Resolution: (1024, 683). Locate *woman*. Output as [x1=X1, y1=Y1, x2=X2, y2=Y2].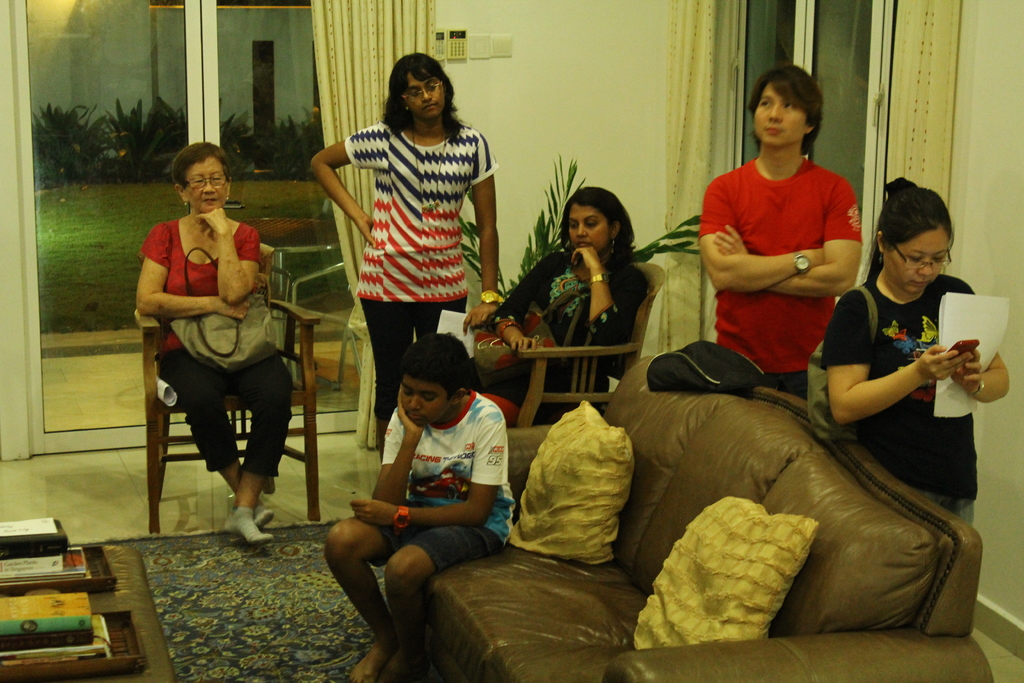
[x1=815, y1=168, x2=1009, y2=538].
